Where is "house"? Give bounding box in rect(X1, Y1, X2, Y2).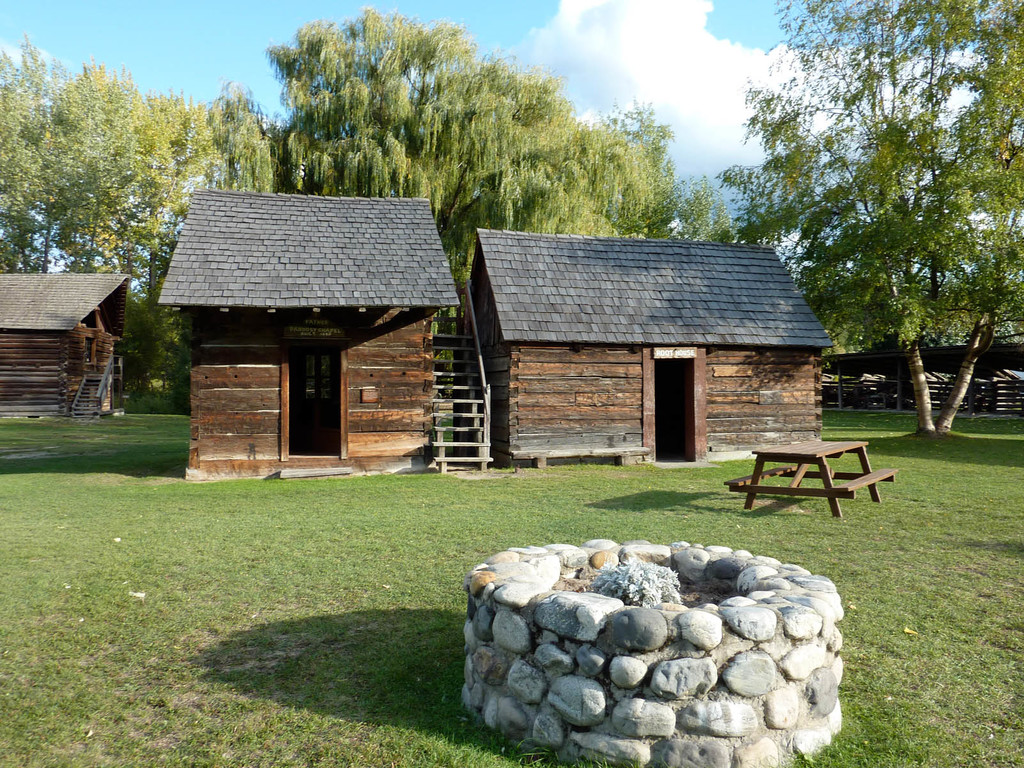
rect(446, 202, 848, 482).
